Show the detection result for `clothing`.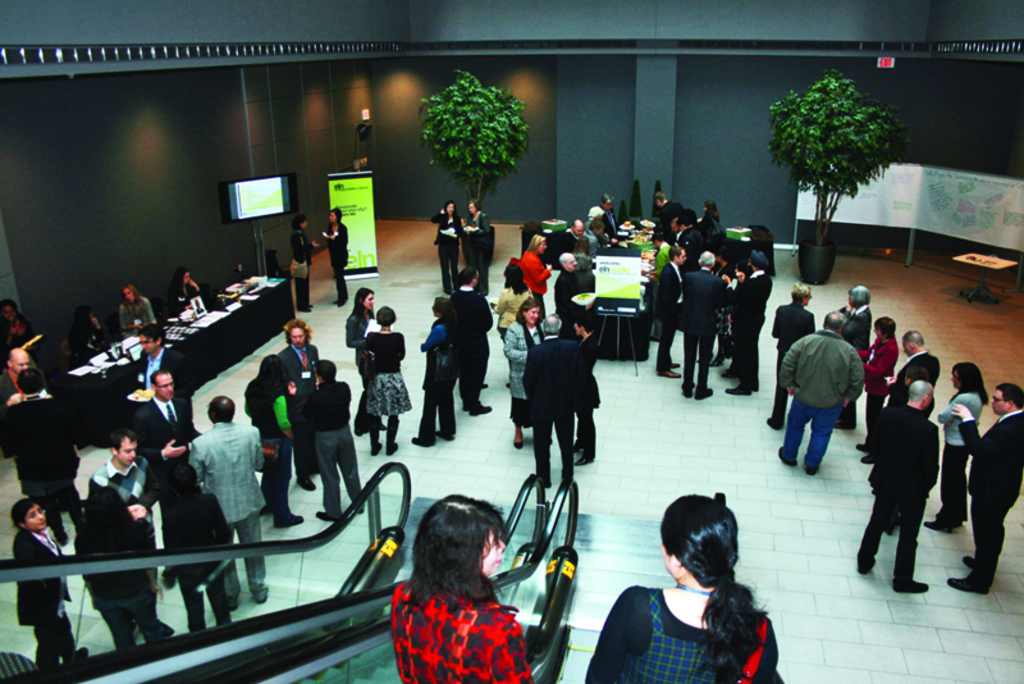
<box>588,580,783,683</box>.
